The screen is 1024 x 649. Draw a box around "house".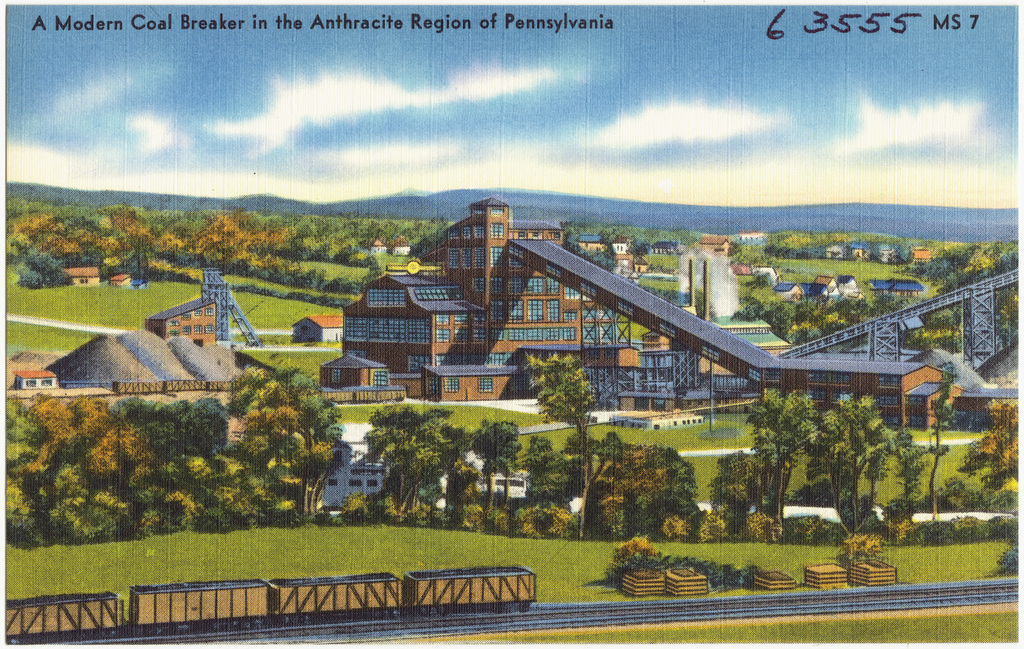
{"x1": 7, "y1": 362, "x2": 58, "y2": 390}.
